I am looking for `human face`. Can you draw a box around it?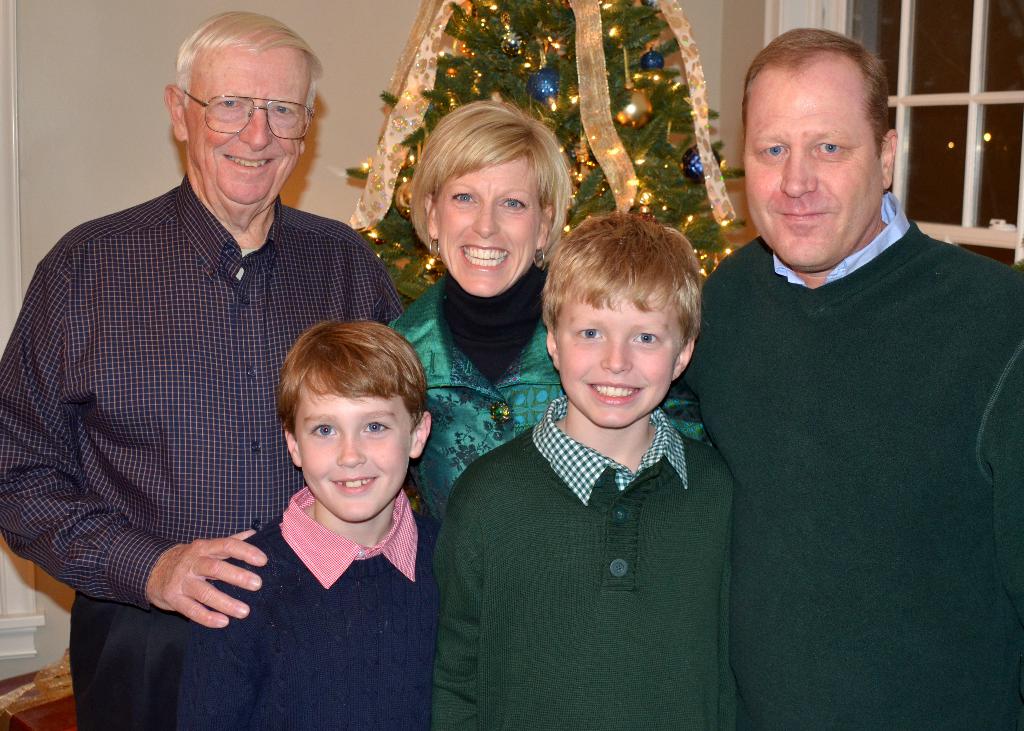
Sure, the bounding box is pyautogui.locateOnScreen(434, 149, 543, 297).
